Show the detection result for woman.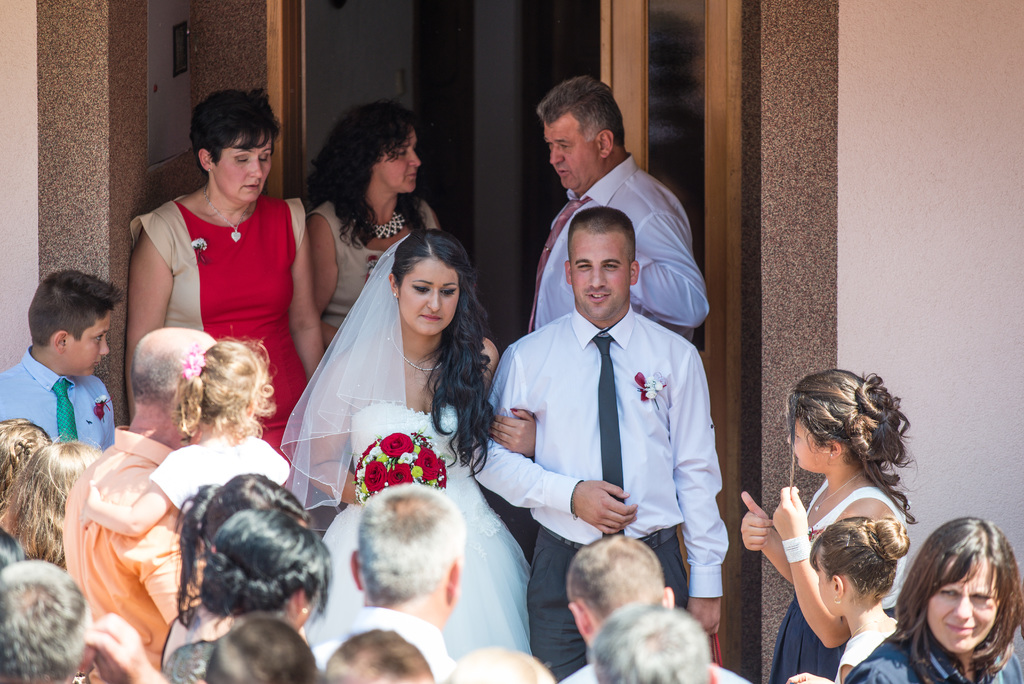
detection(0, 419, 52, 516).
